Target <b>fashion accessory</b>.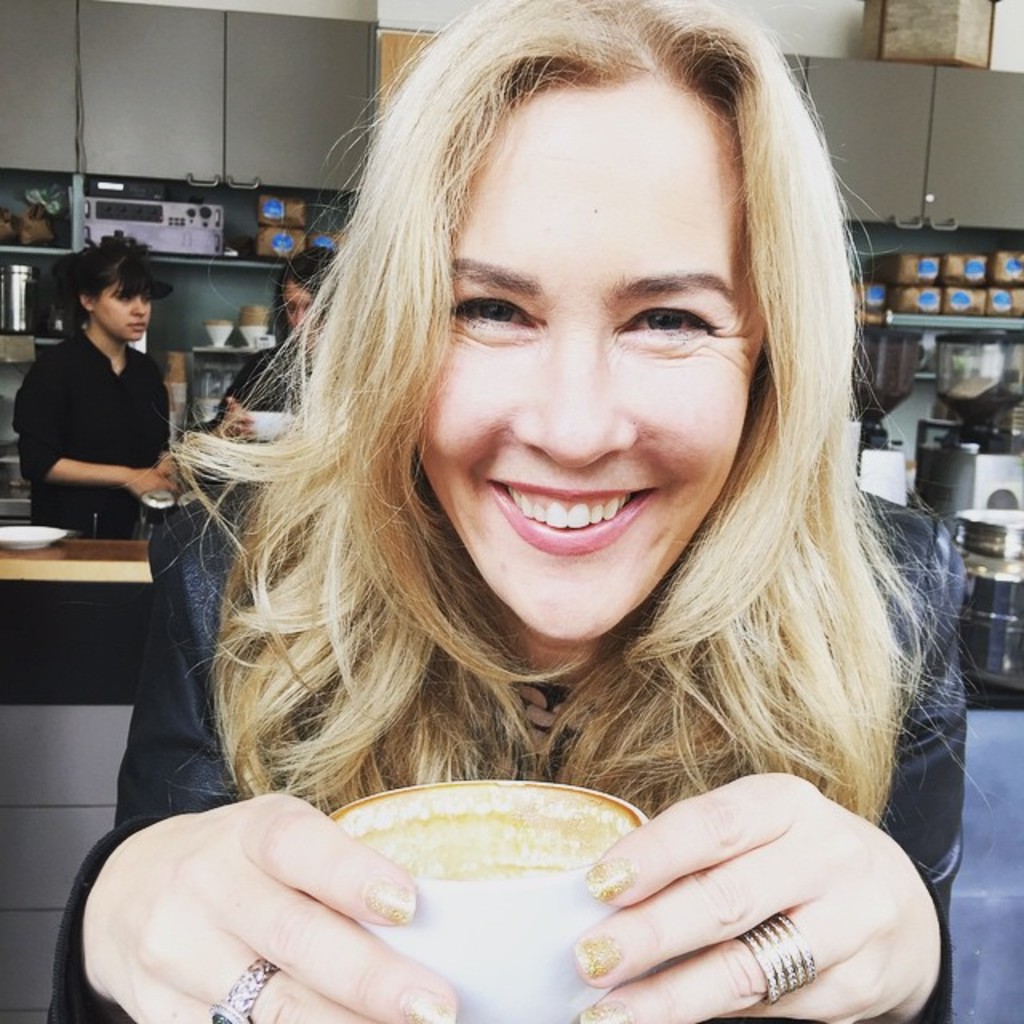
Target region: 208/957/280/1022.
